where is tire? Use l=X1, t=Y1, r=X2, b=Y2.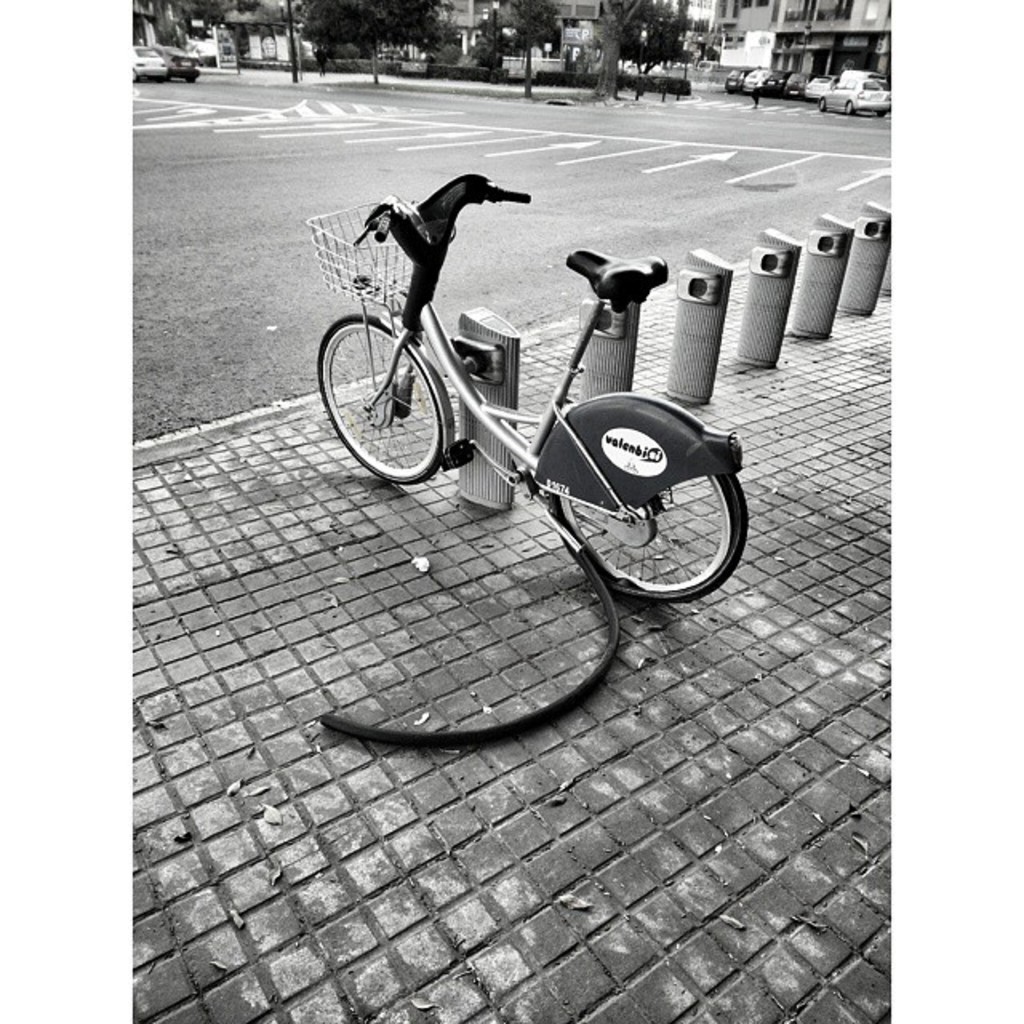
l=310, t=314, r=461, b=483.
